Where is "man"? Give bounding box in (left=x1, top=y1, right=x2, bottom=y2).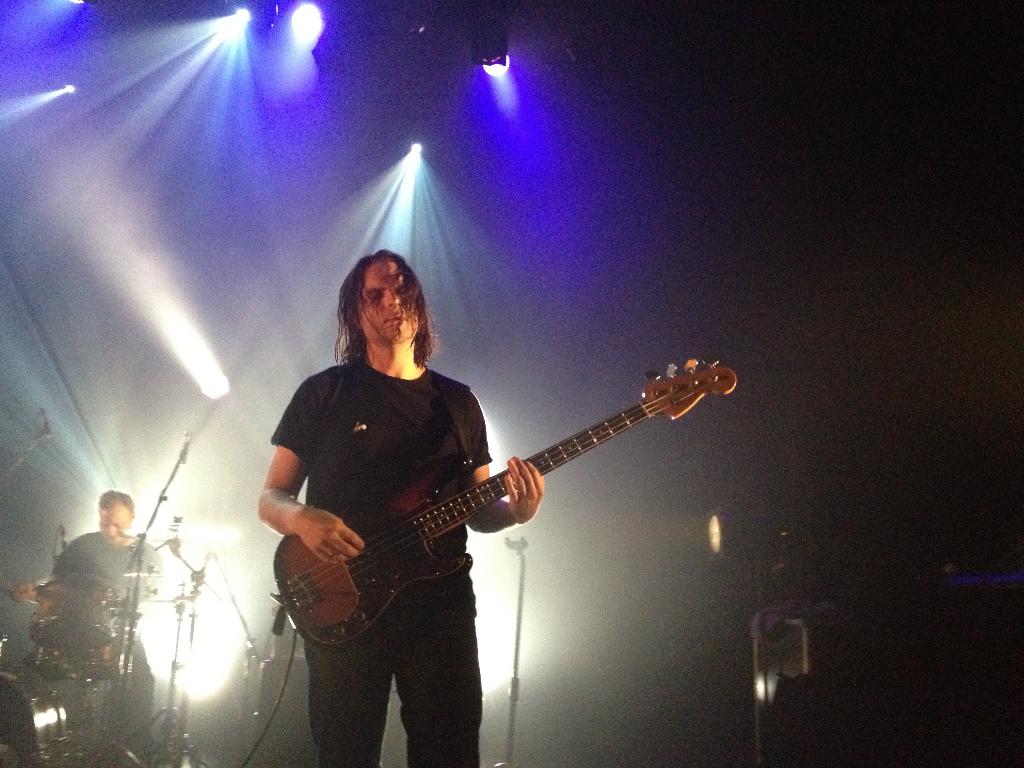
(left=39, top=479, right=160, bottom=724).
